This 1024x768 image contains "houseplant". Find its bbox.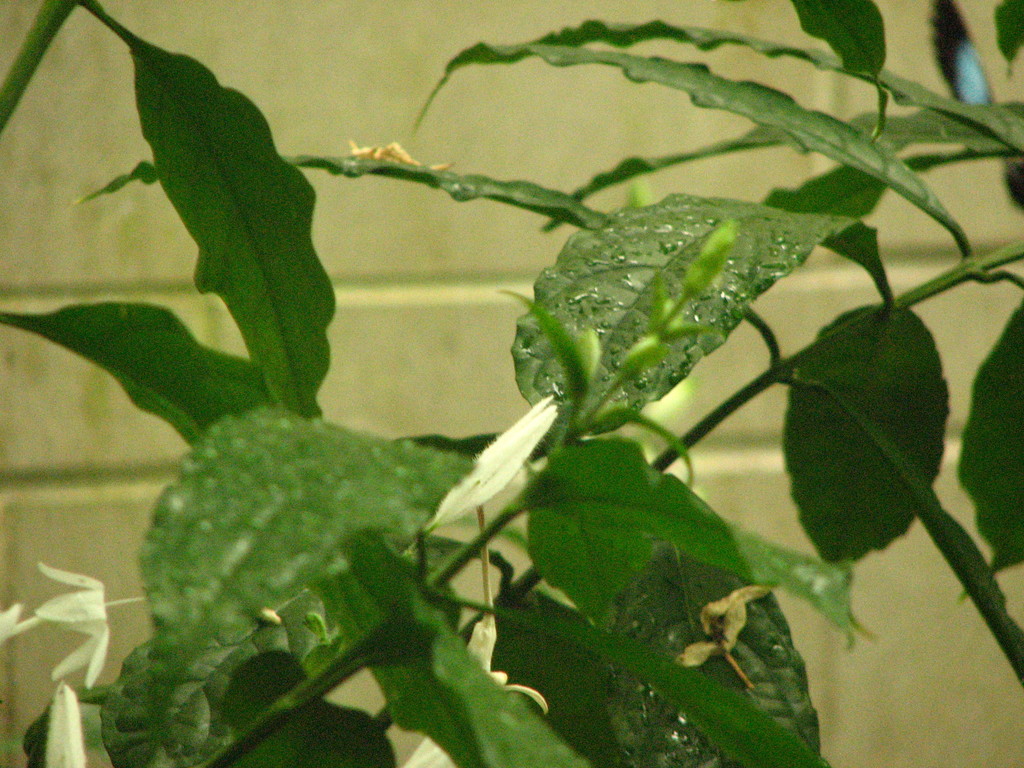
region(0, 0, 1023, 767).
